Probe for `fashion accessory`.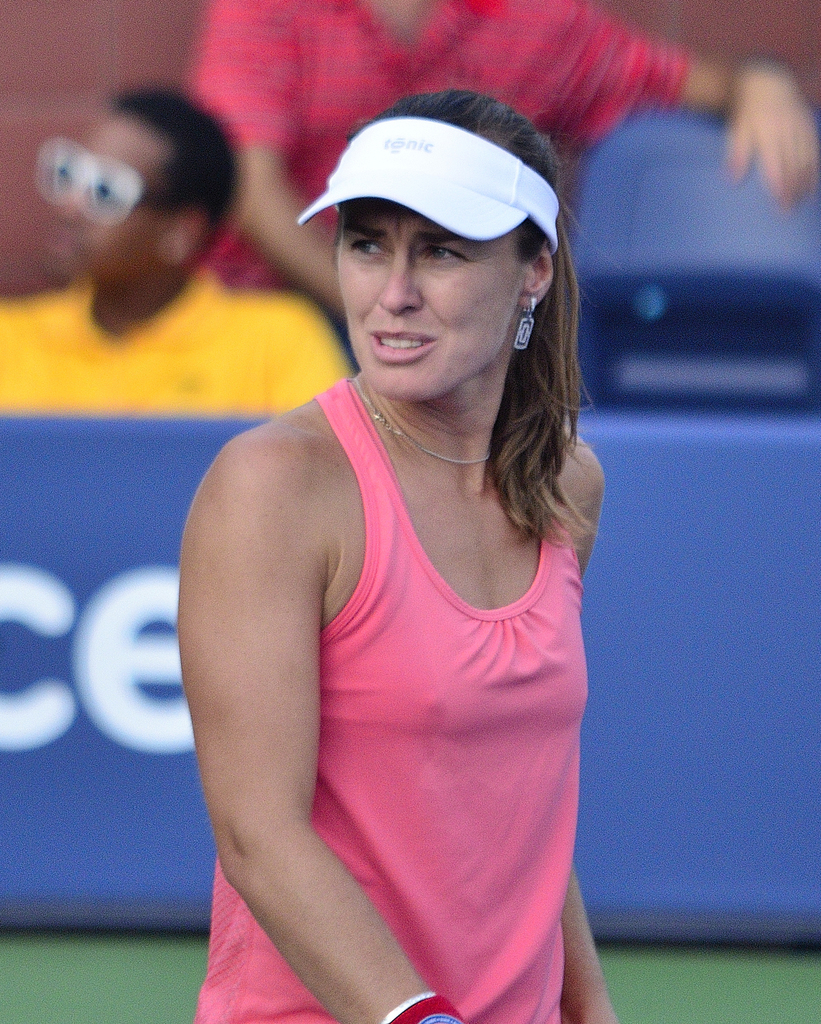
Probe result: 509, 302, 540, 362.
